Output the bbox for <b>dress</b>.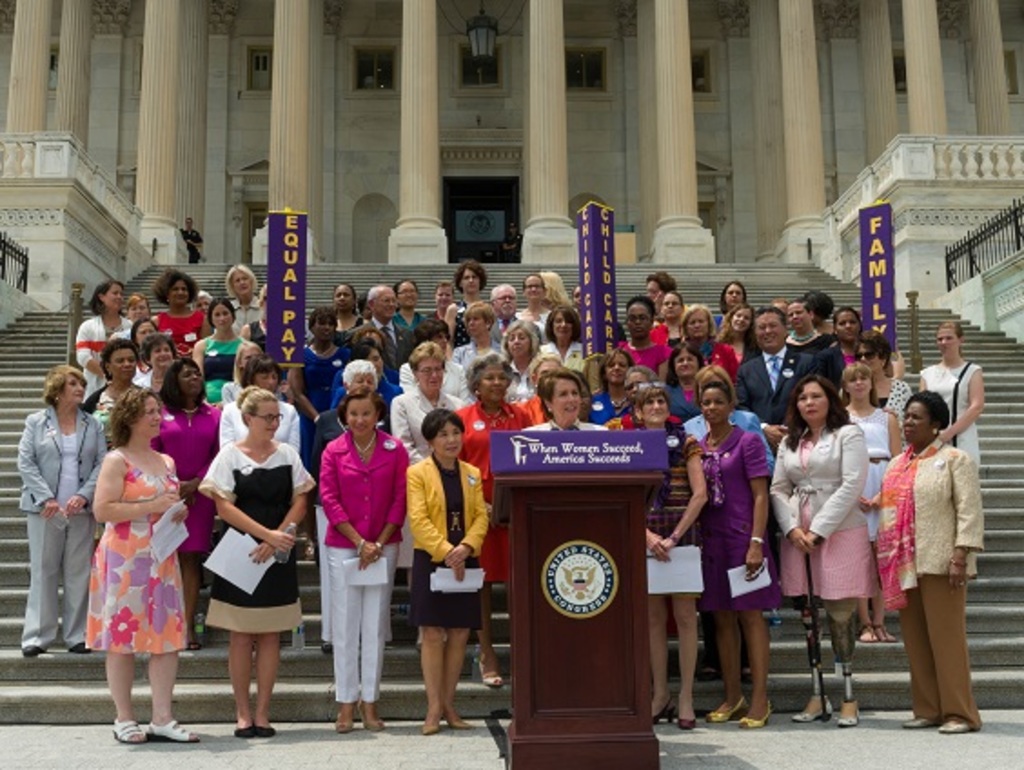
147:410:229:550.
